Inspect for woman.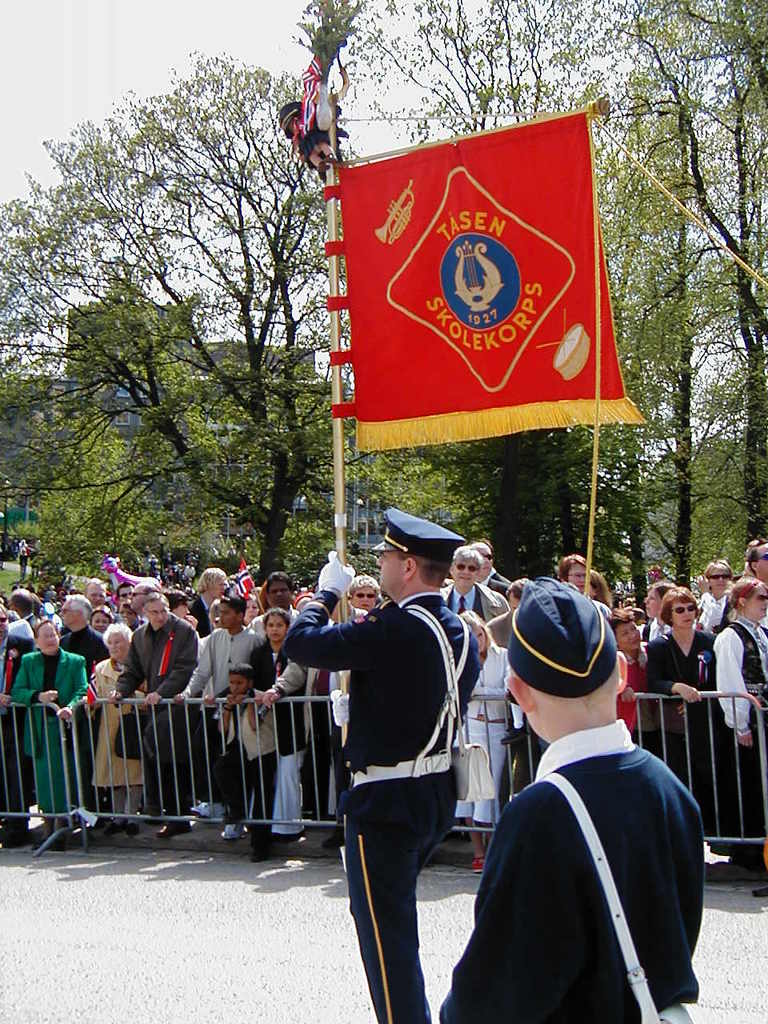
Inspection: detection(5, 616, 86, 823).
